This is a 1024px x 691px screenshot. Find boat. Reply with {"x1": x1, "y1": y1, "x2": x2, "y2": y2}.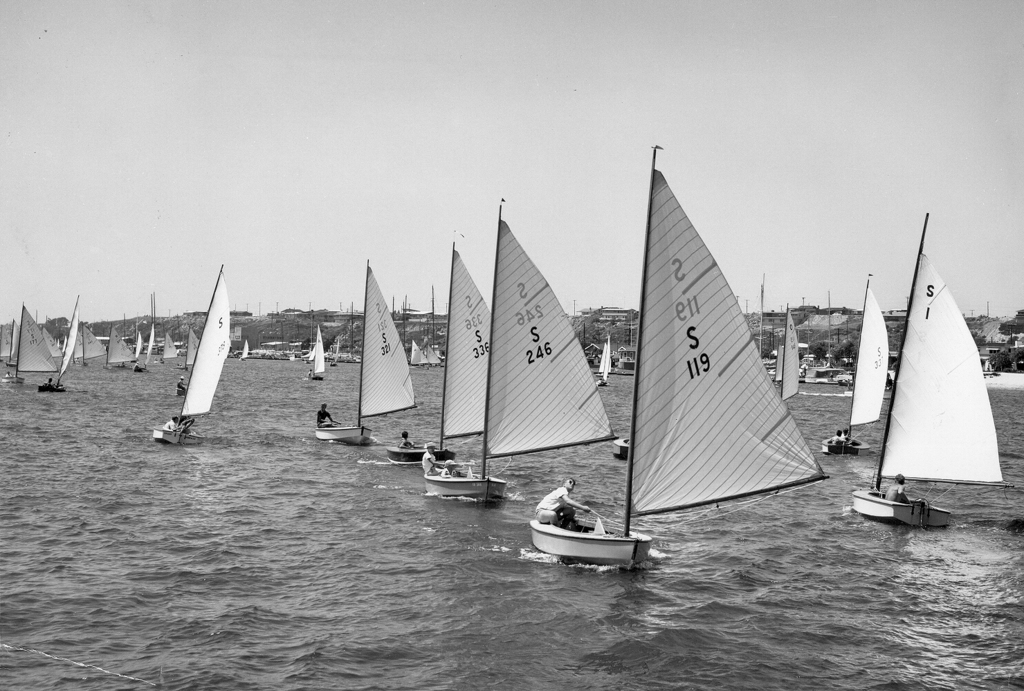
{"x1": 423, "y1": 199, "x2": 614, "y2": 504}.
